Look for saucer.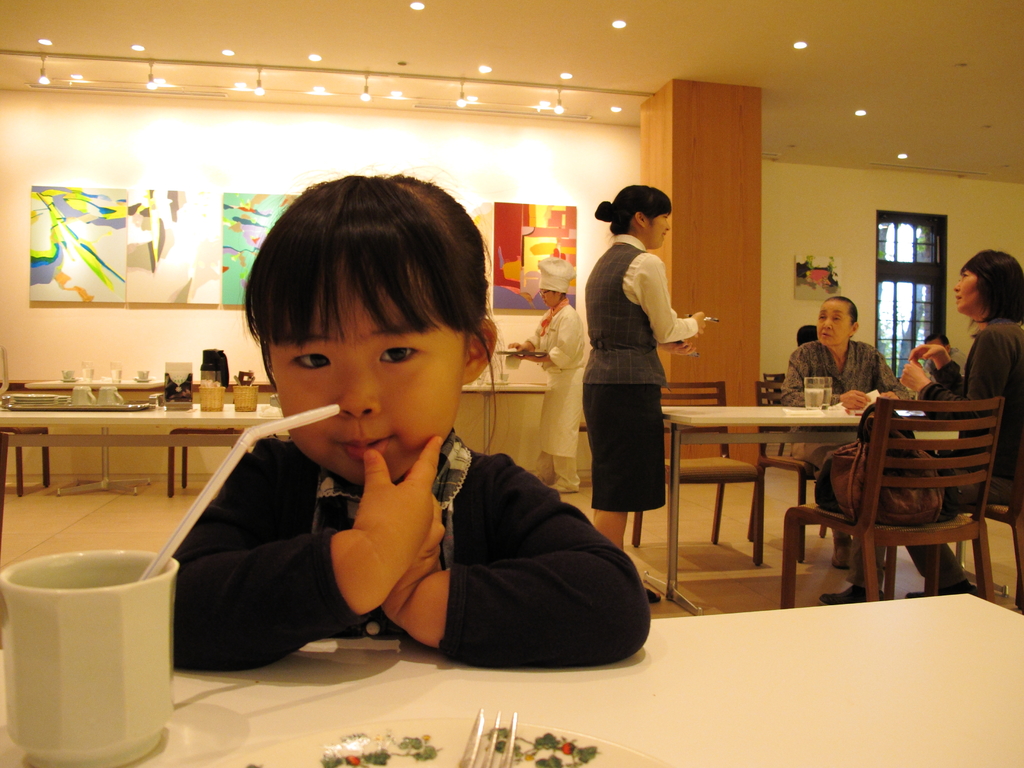
Found: select_region(60, 376, 79, 381).
